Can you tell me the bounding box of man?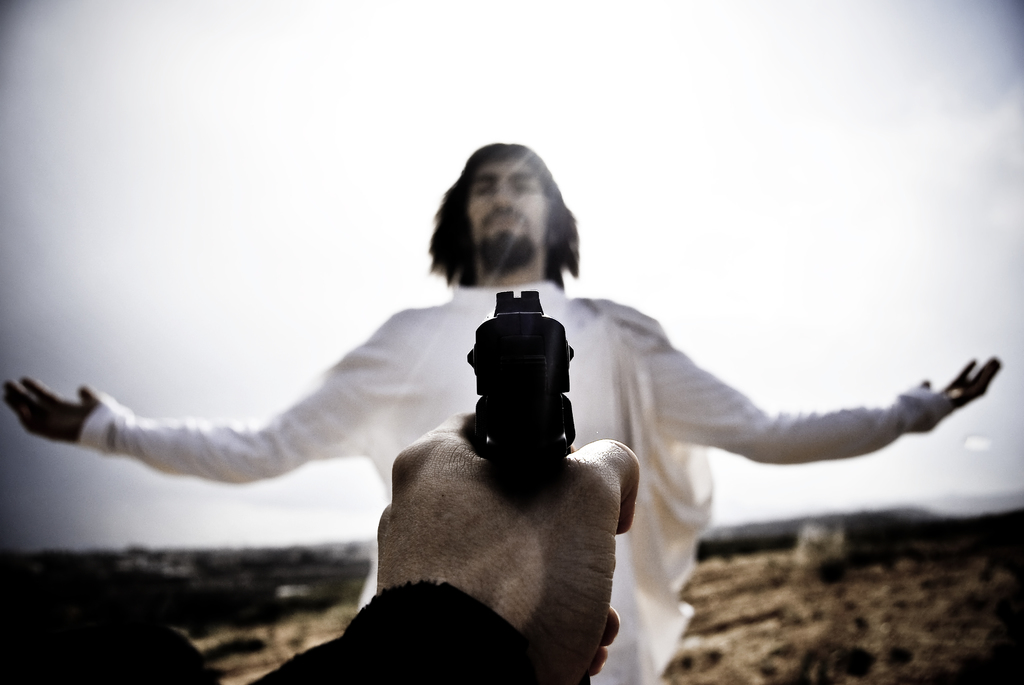
{"x1": 0, "y1": 142, "x2": 1003, "y2": 684}.
